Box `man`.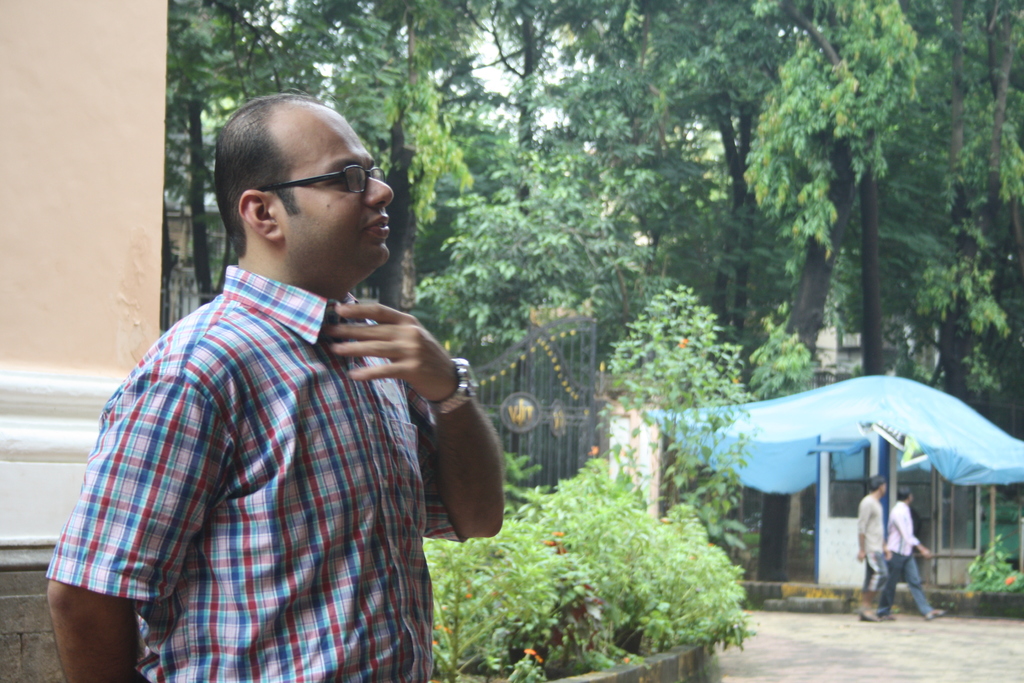
l=875, t=480, r=950, b=617.
